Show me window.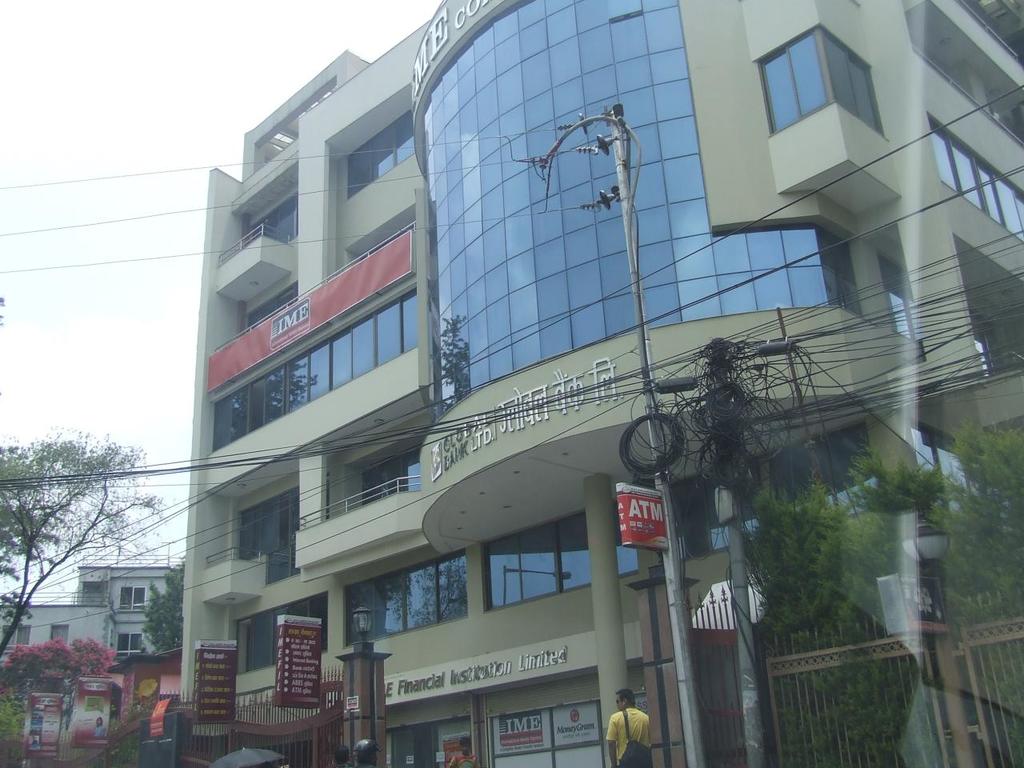
window is here: [117,633,143,655].
